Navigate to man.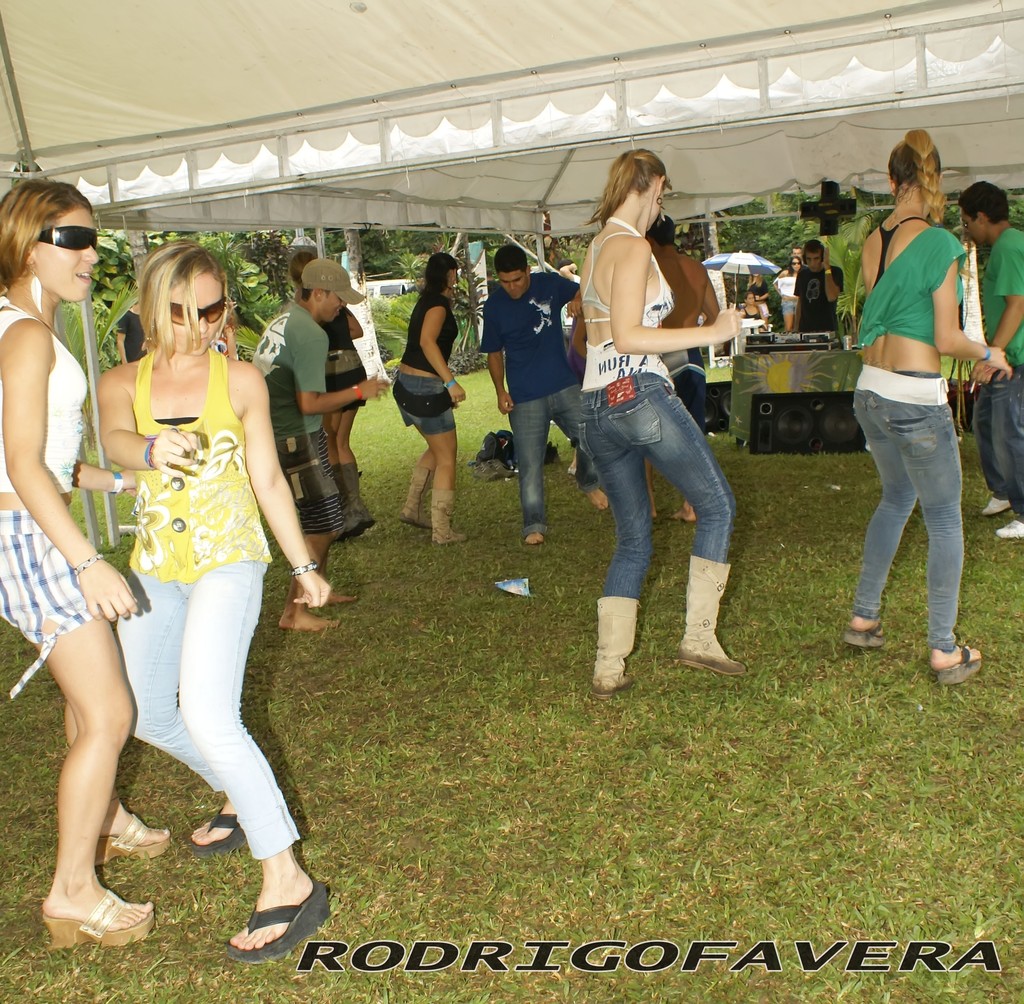
Navigation target: [638,213,720,519].
